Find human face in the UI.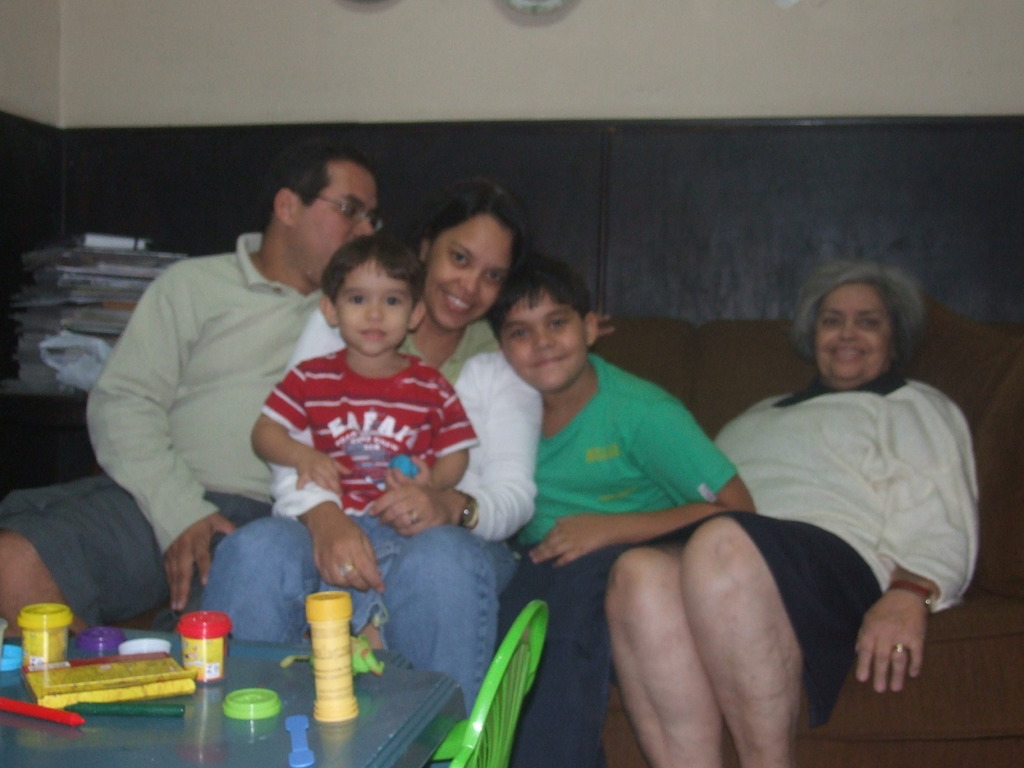
UI element at {"x1": 493, "y1": 292, "x2": 586, "y2": 390}.
